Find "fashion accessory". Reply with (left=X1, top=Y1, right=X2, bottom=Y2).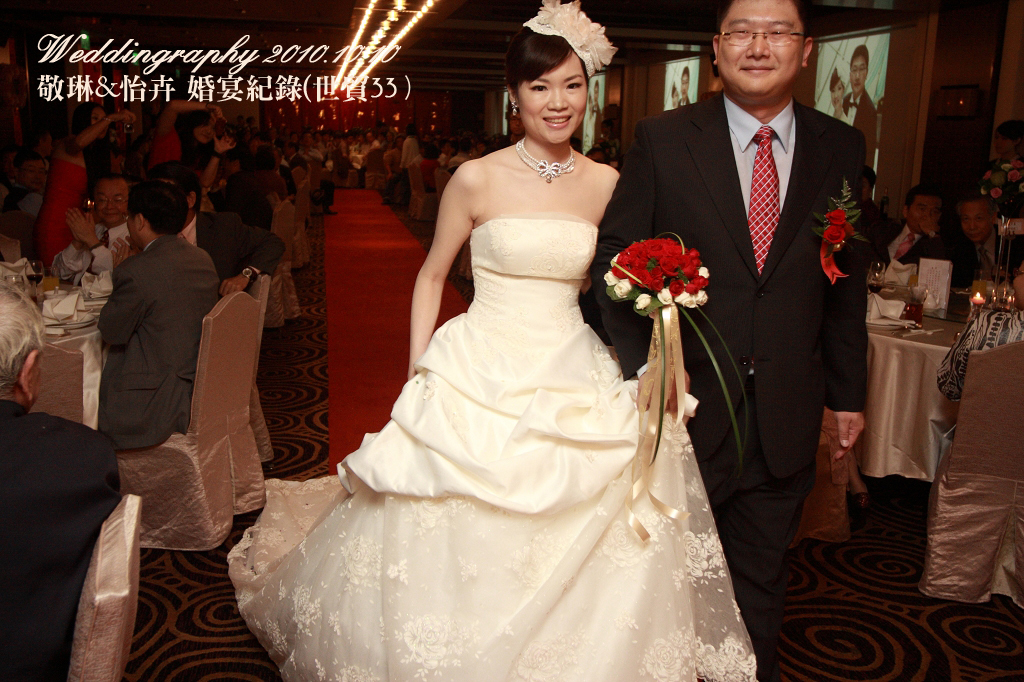
(left=243, top=266, right=255, bottom=282).
